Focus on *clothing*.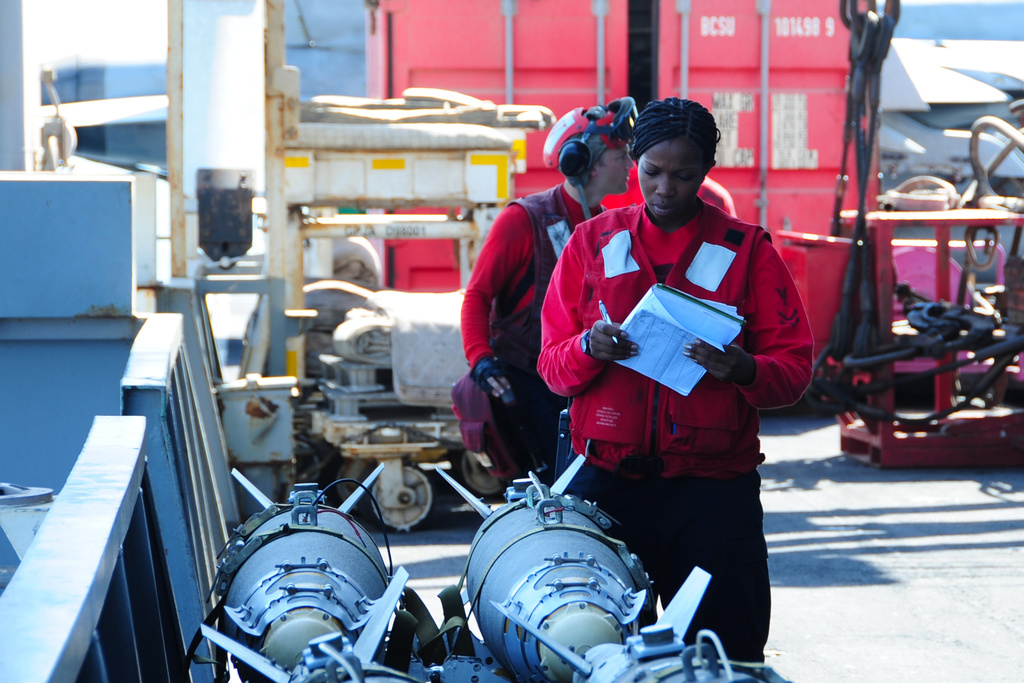
Focused at <bbox>456, 178, 615, 480</bbox>.
